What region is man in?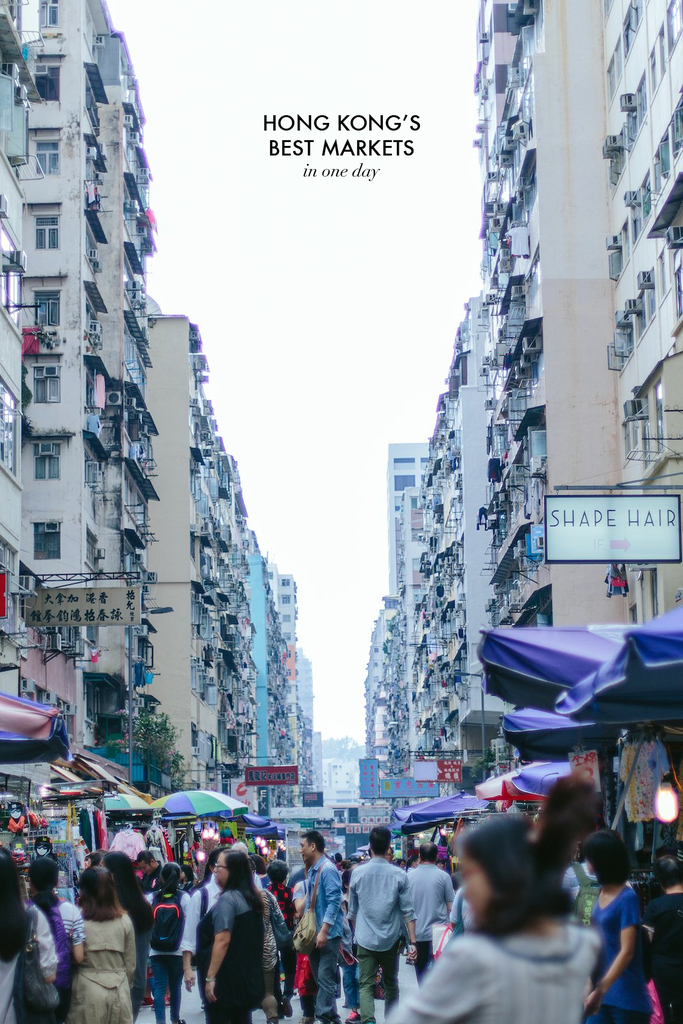
[177,855,224,995].
